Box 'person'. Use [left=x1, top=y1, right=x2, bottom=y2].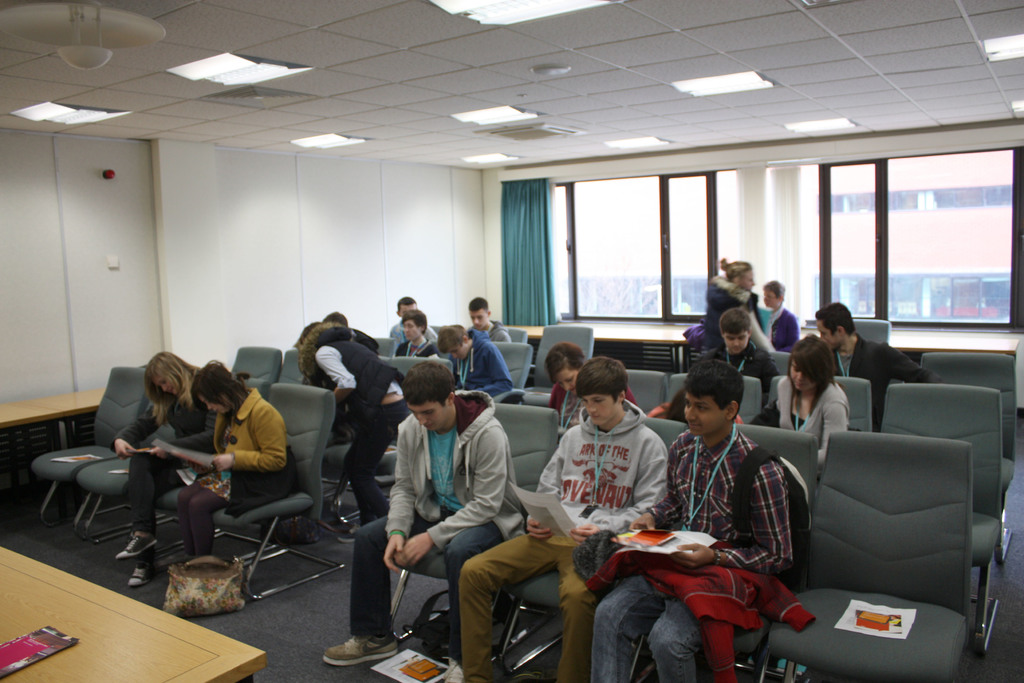
[left=816, top=303, right=942, bottom=432].
